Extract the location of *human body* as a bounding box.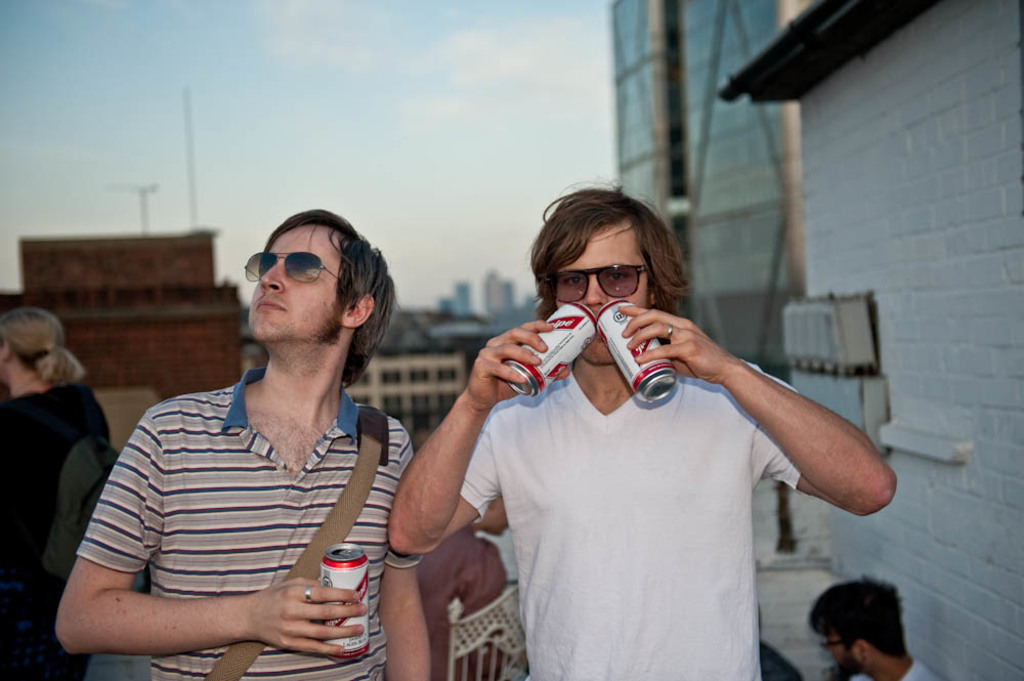
box(383, 179, 895, 680).
